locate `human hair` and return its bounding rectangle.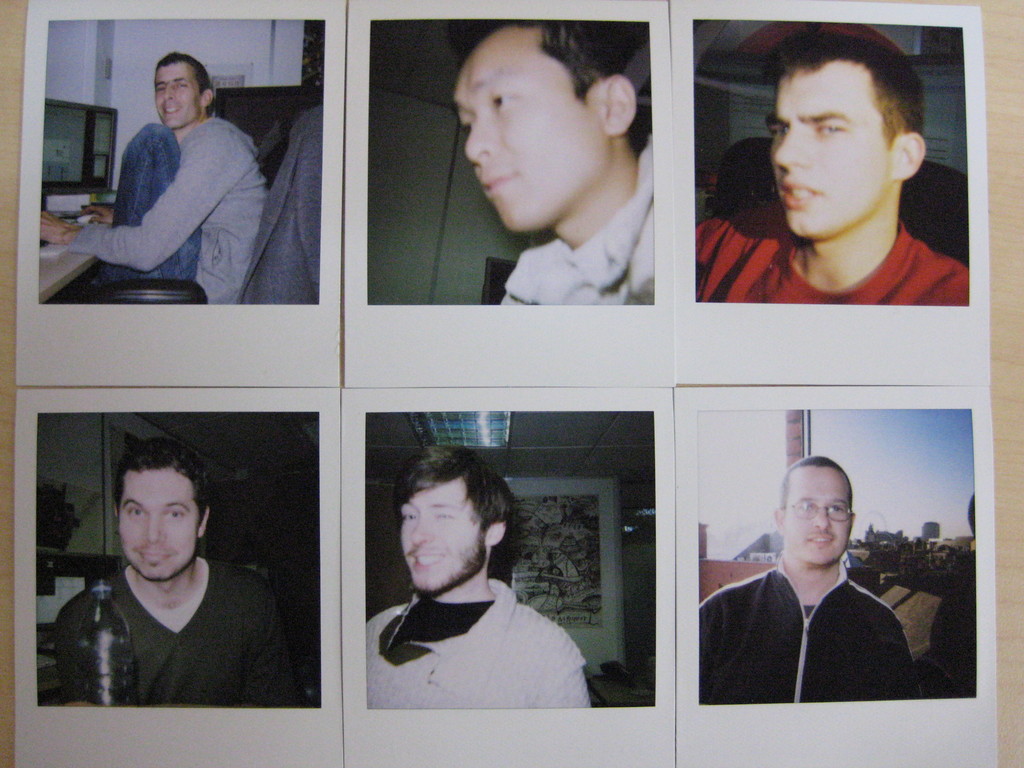
left=396, top=447, right=514, bottom=550.
